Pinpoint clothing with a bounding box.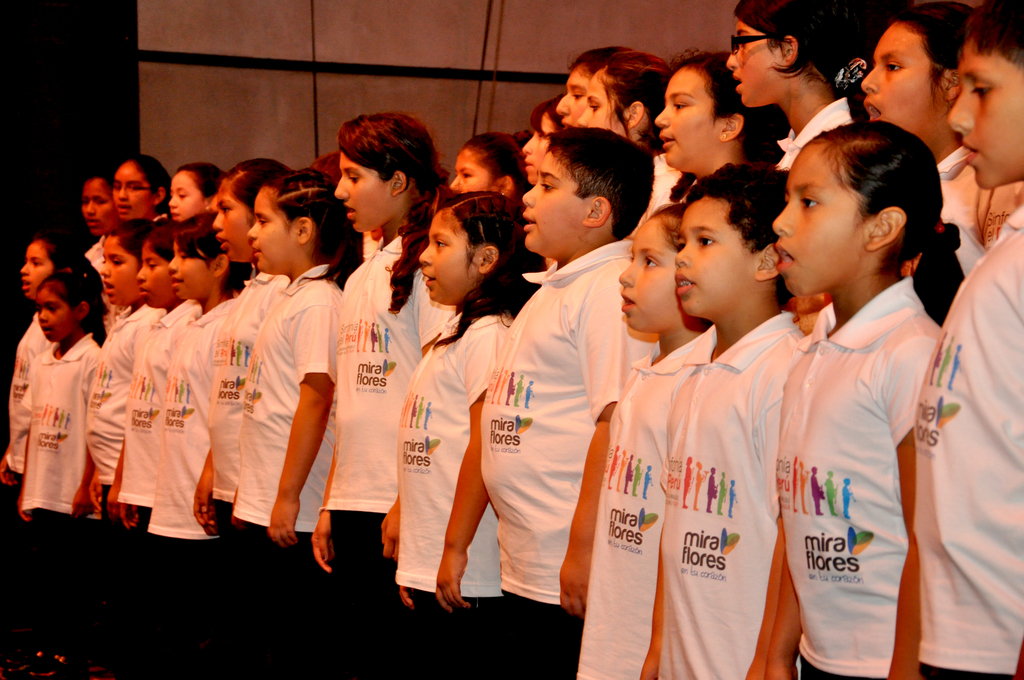
Rect(217, 258, 286, 626).
